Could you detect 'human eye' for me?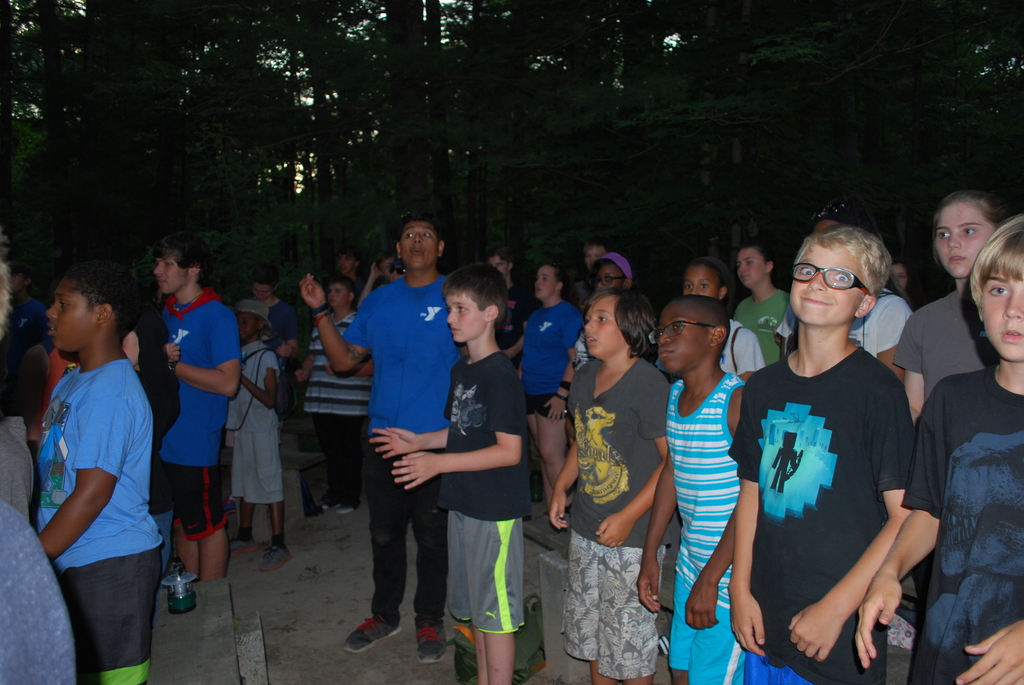
Detection result: {"x1": 987, "y1": 281, "x2": 1009, "y2": 297}.
